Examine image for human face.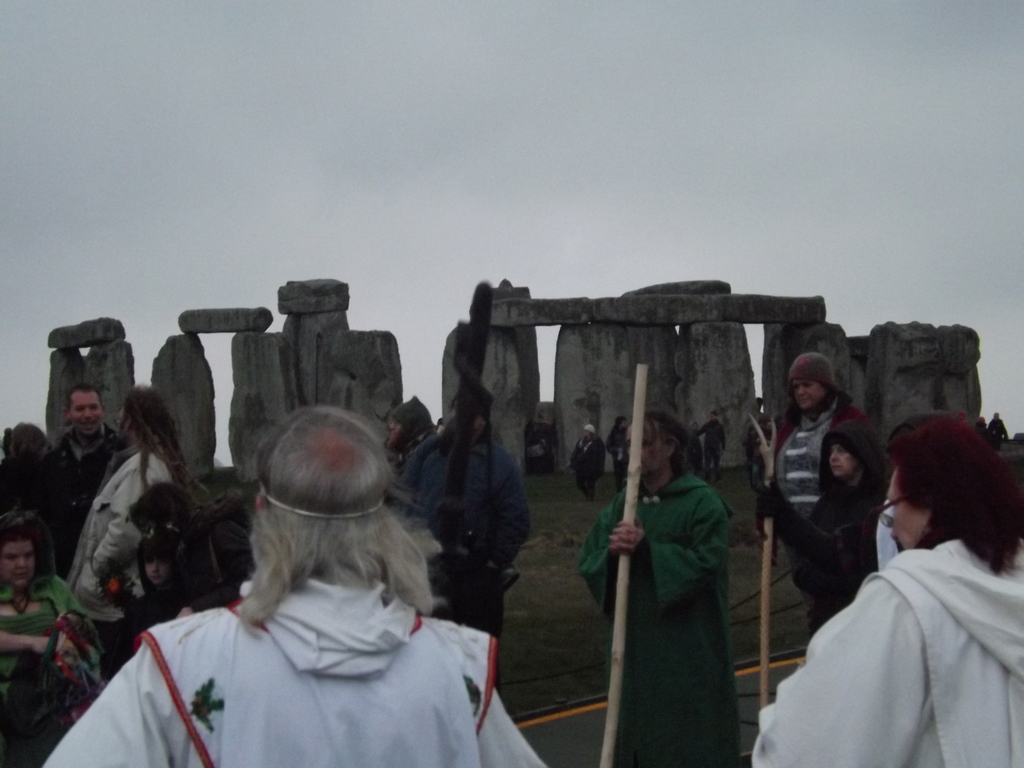
Examination result: BBox(0, 542, 38, 590).
